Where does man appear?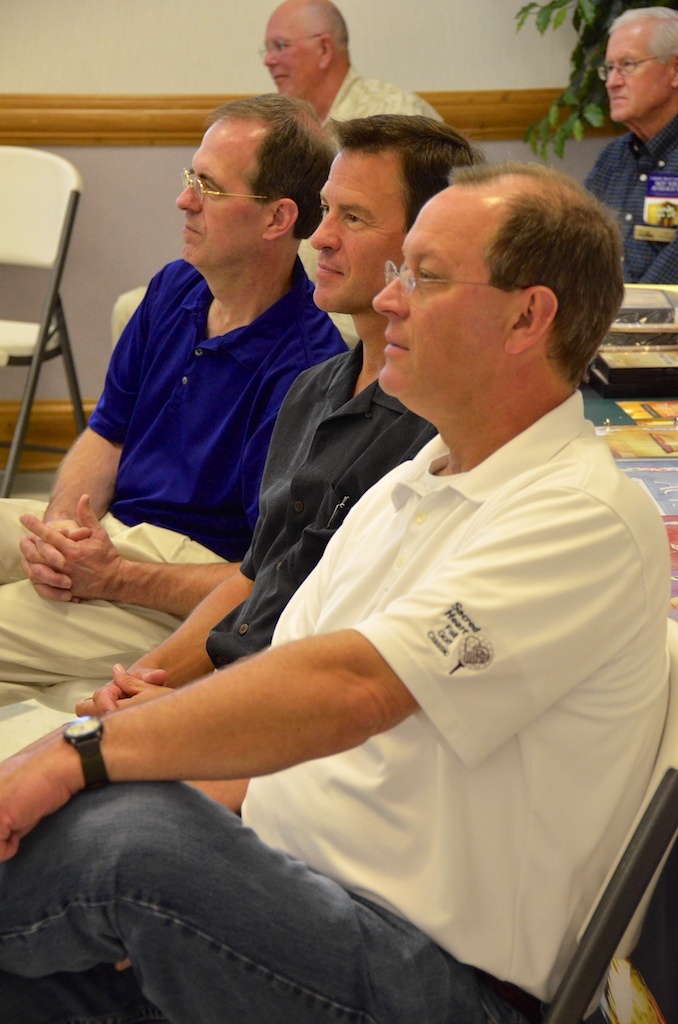
Appears at x1=0 y1=155 x2=671 y2=1023.
